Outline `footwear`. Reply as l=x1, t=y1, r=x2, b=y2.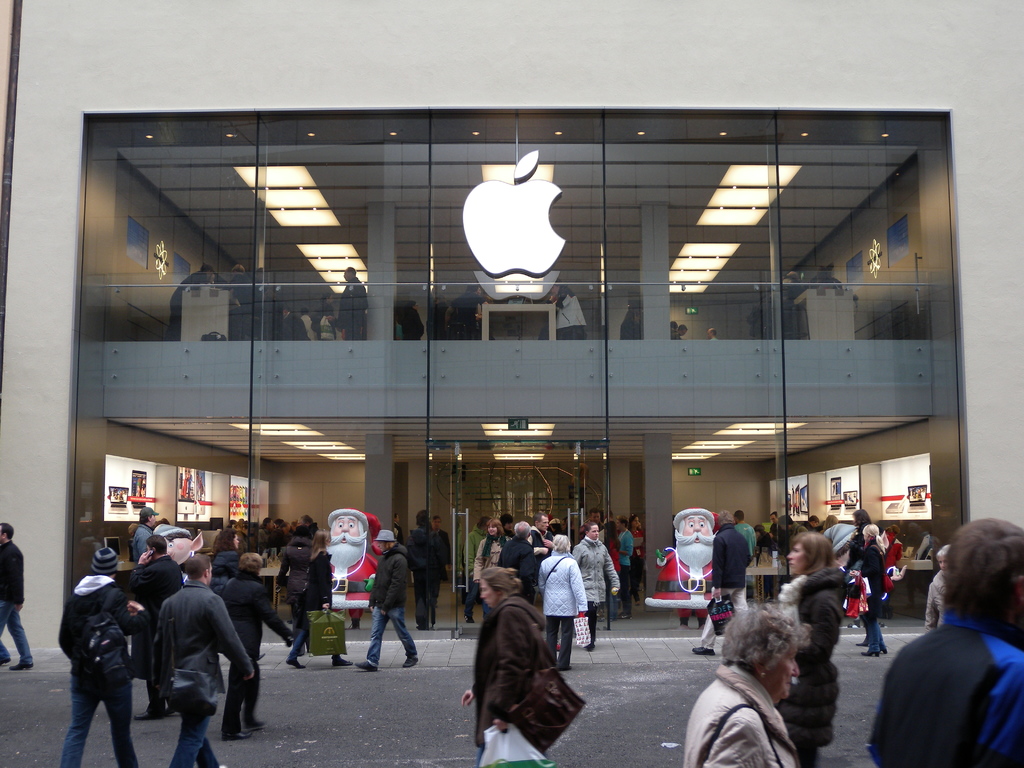
l=861, t=650, r=878, b=657.
